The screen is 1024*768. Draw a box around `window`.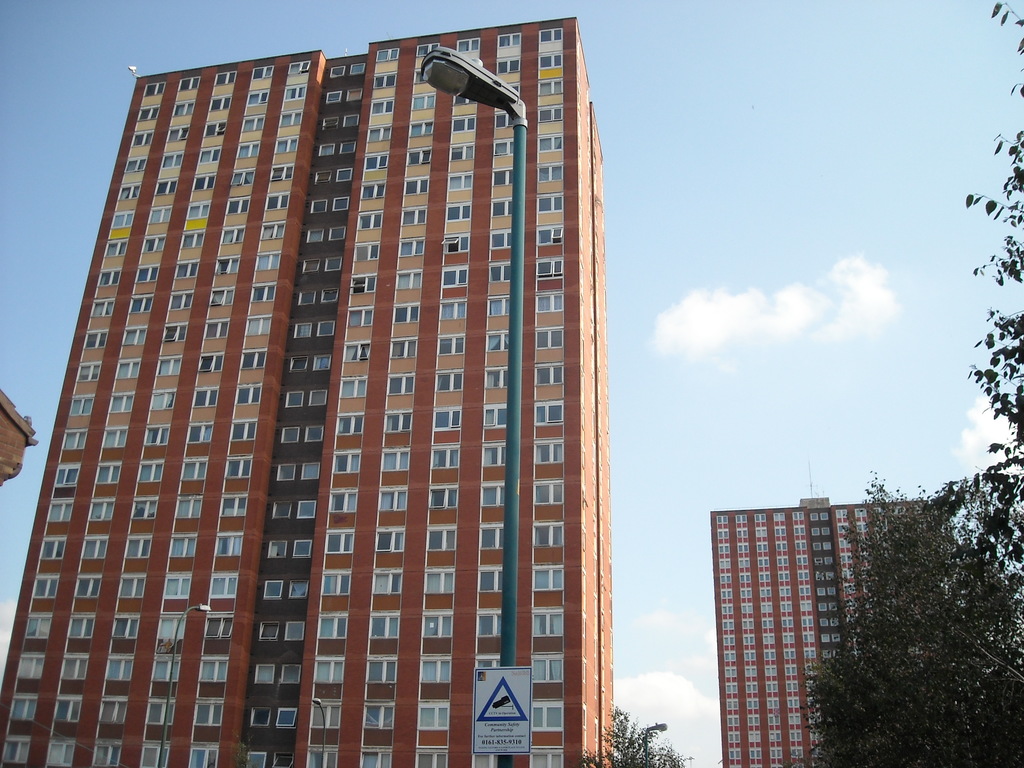
278/709/297/726.
